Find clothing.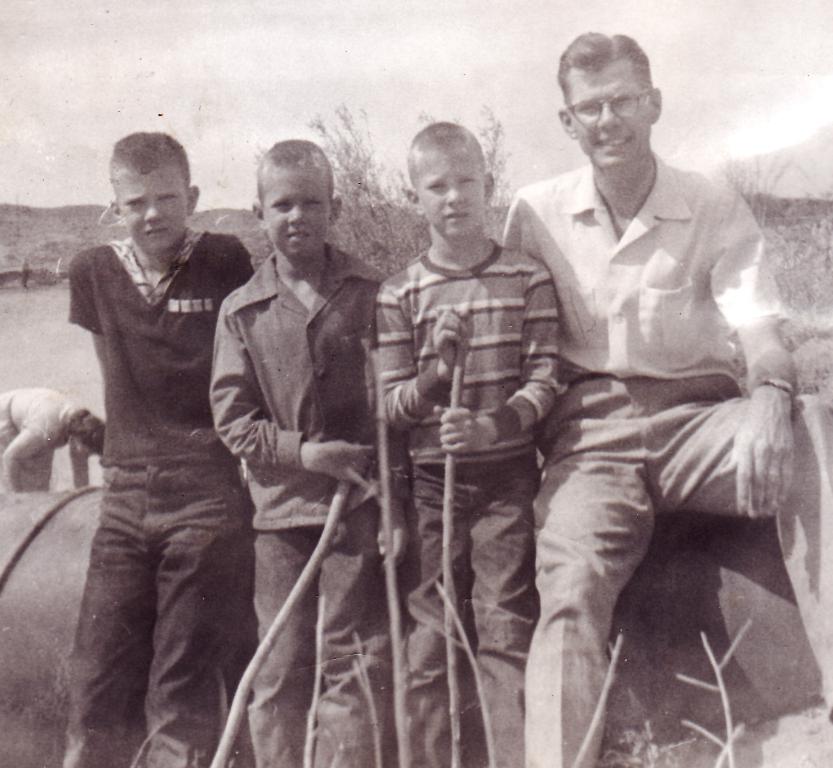
locate(63, 231, 253, 767).
